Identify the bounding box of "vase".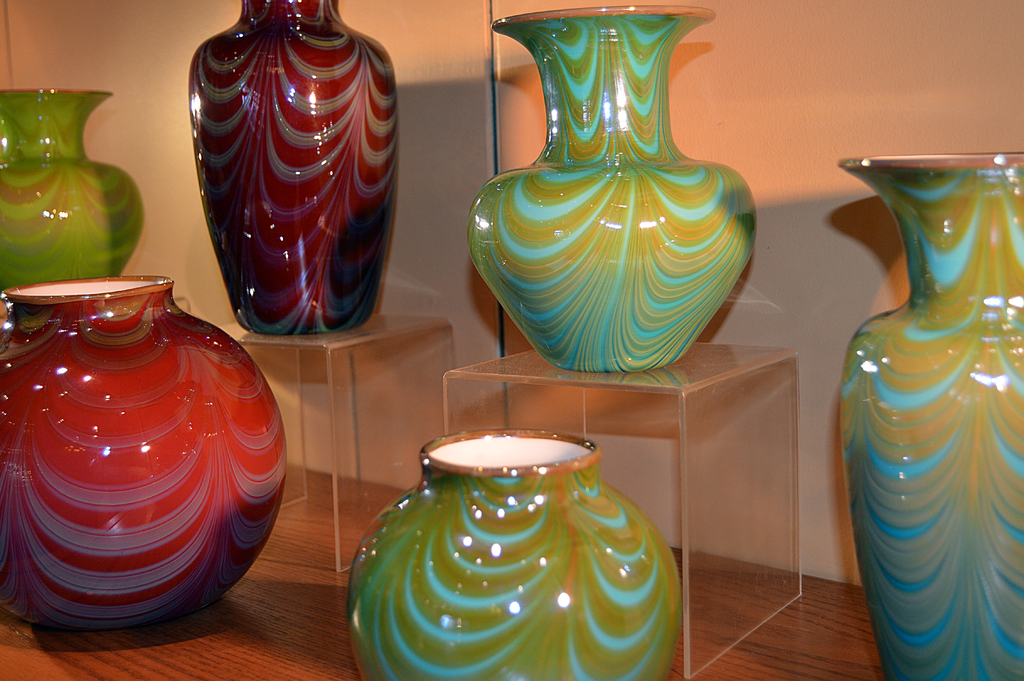
box(188, 0, 402, 337).
